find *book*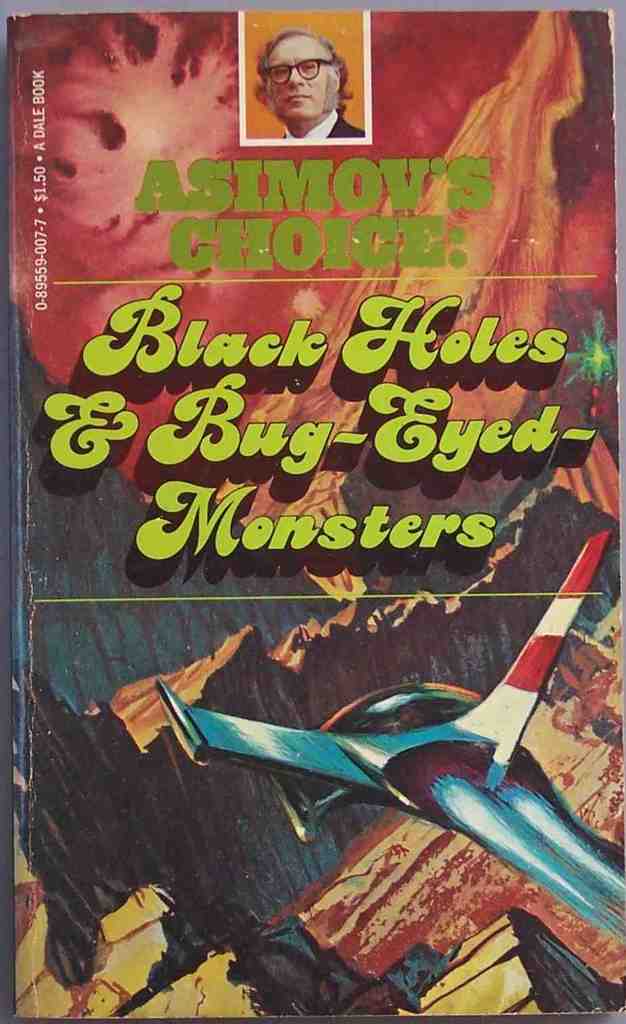
bbox(7, 9, 625, 1014)
